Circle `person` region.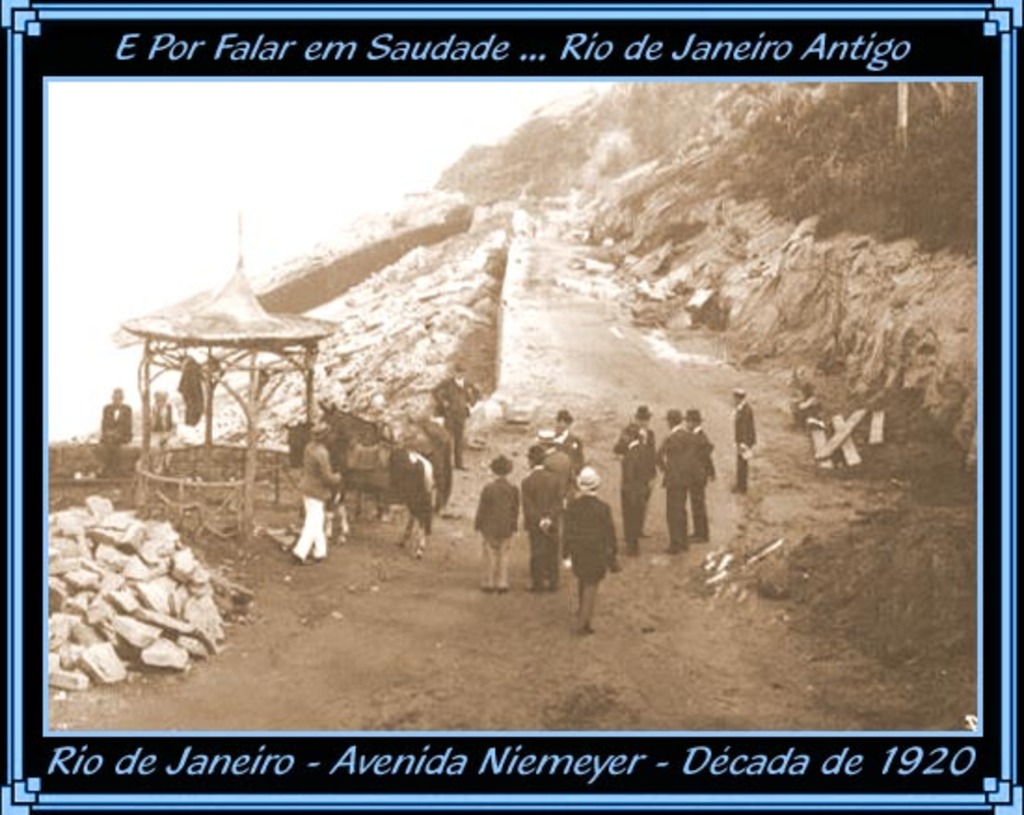
Region: 555 408 585 480.
